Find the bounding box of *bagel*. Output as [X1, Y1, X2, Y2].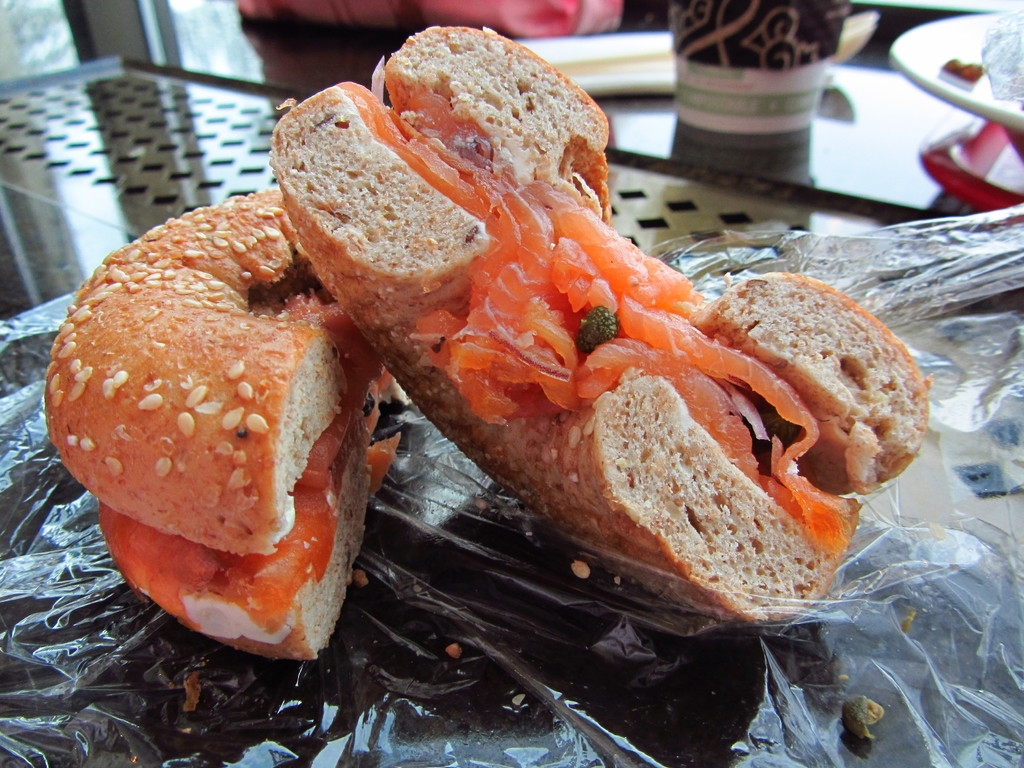
[265, 26, 931, 627].
